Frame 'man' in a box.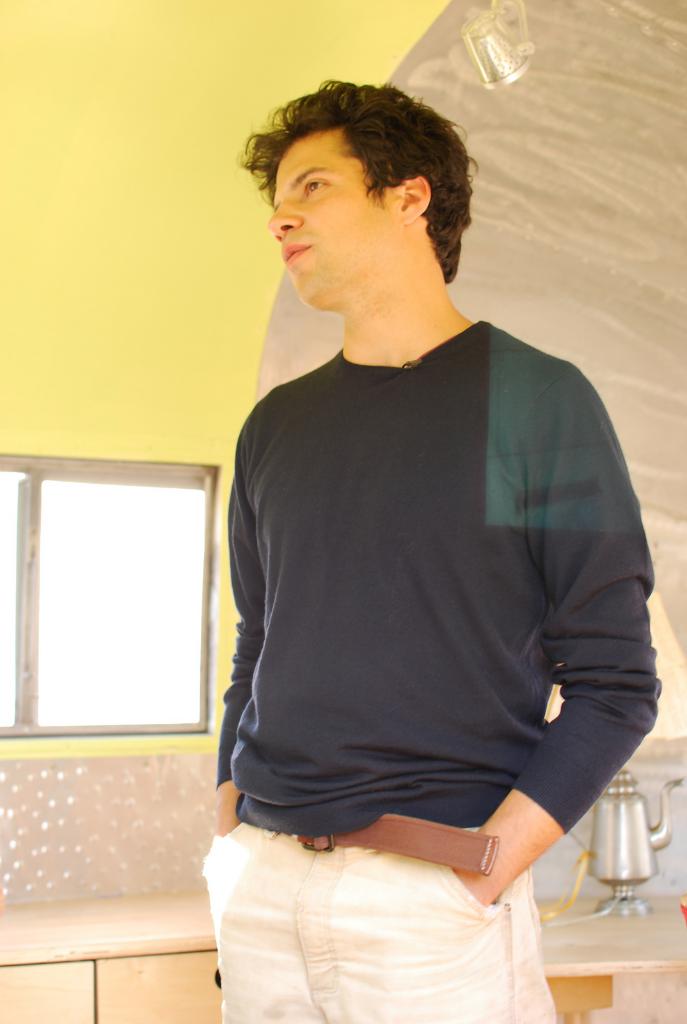
Rect(187, 78, 658, 956).
